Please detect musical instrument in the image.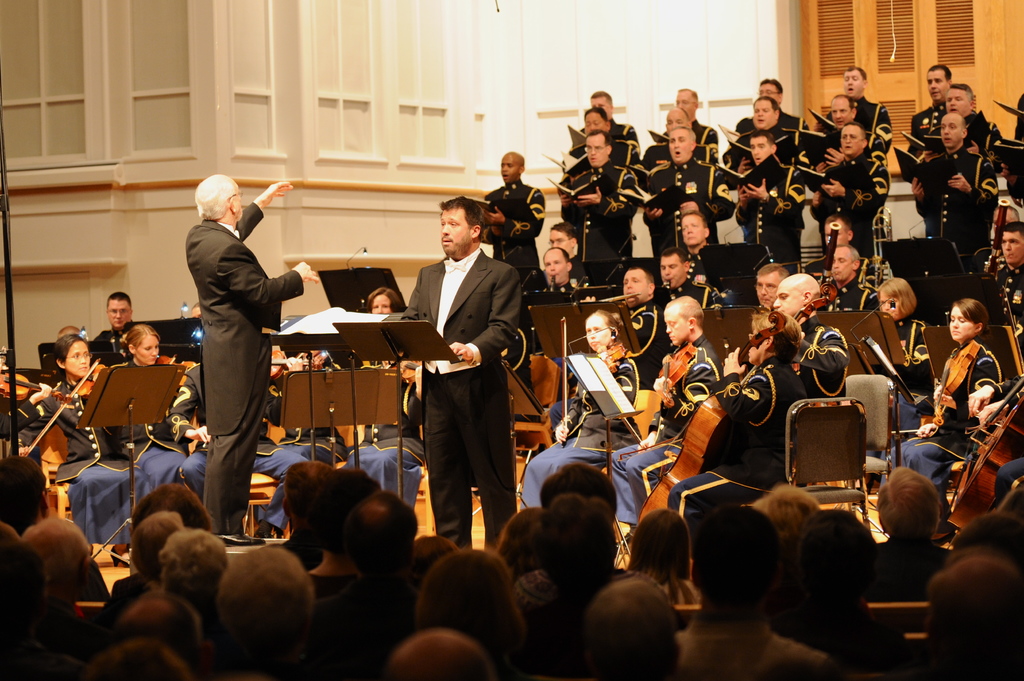
(left=594, top=282, right=641, bottom=301).
